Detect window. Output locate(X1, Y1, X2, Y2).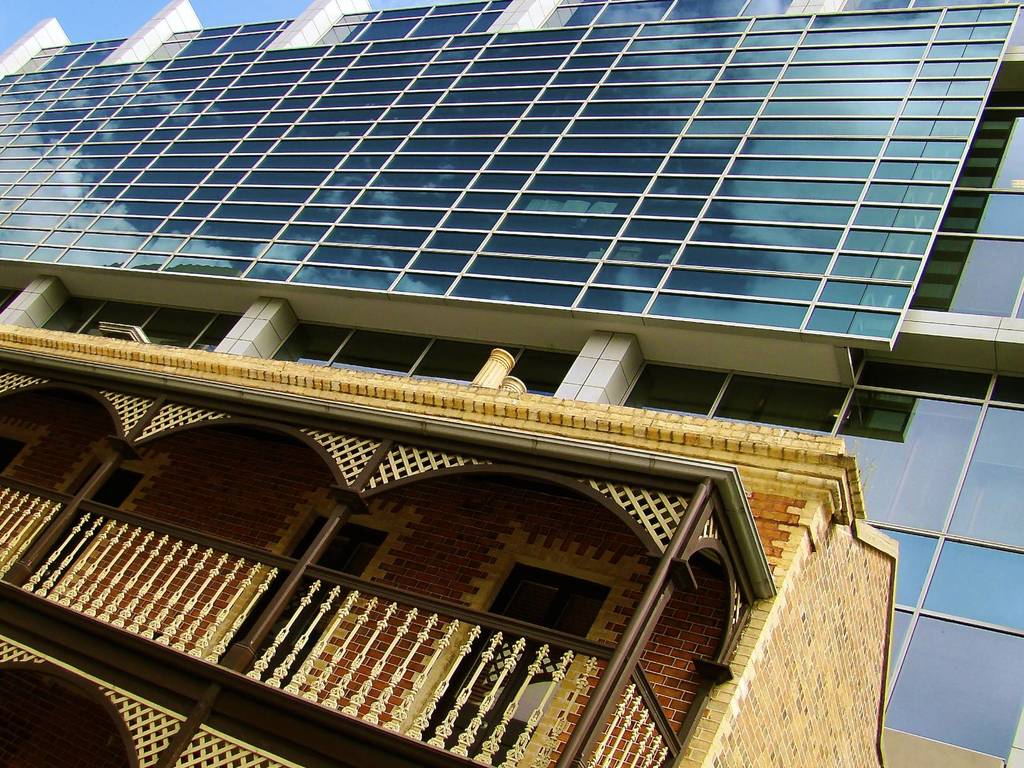
locate(873, 605, 1023, 759).
